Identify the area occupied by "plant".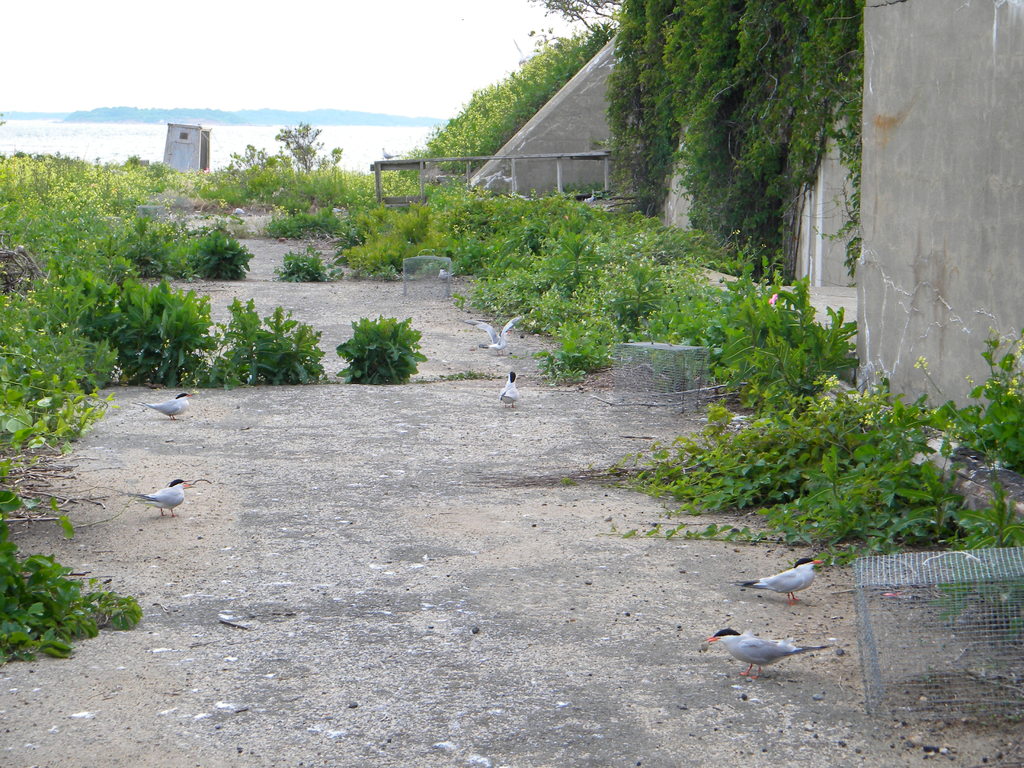
Area: BBox(333, 313, 426, 383).
